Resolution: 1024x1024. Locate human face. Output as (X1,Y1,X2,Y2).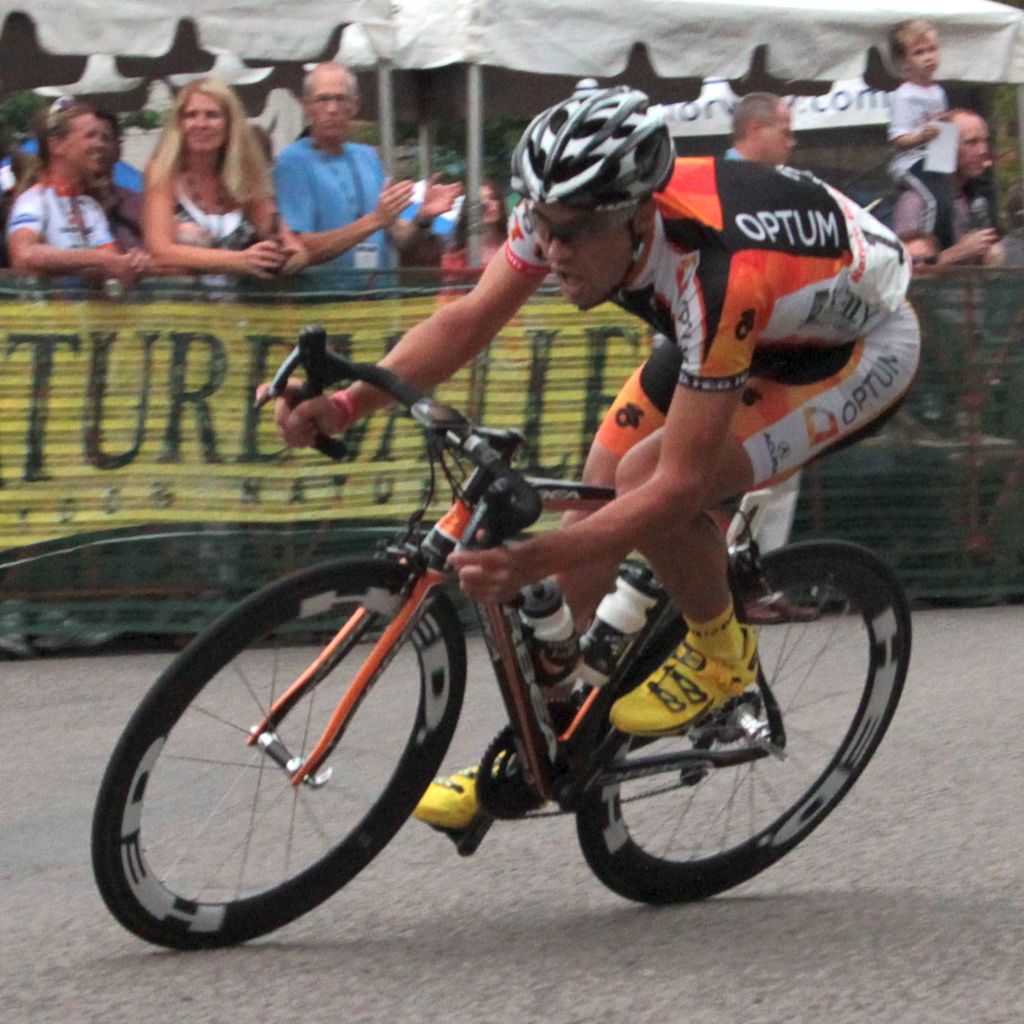
(759,103,799,164).
